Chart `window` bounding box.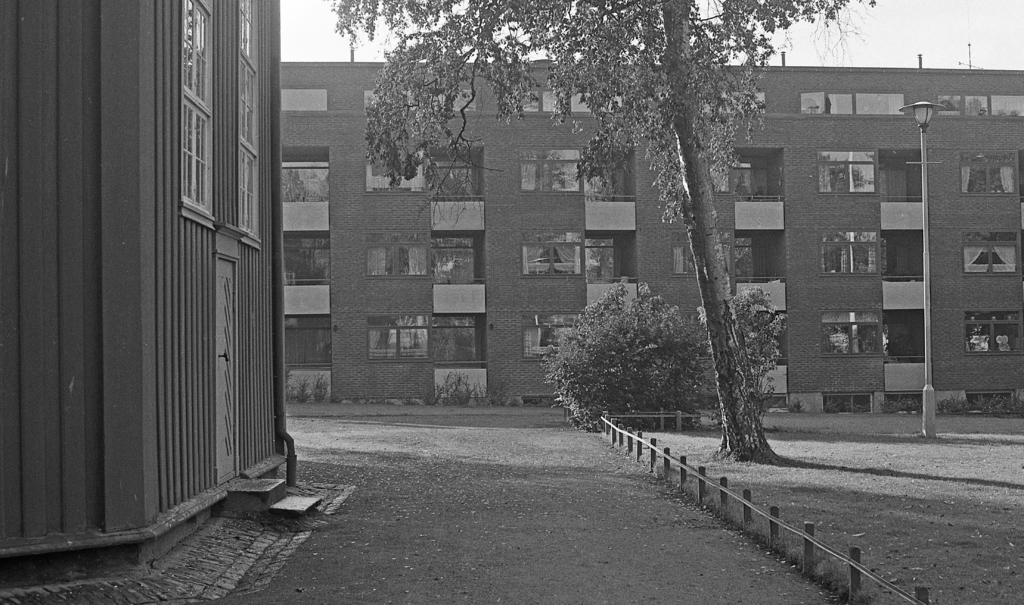
Charted: box(522, 318, 572, 360).
